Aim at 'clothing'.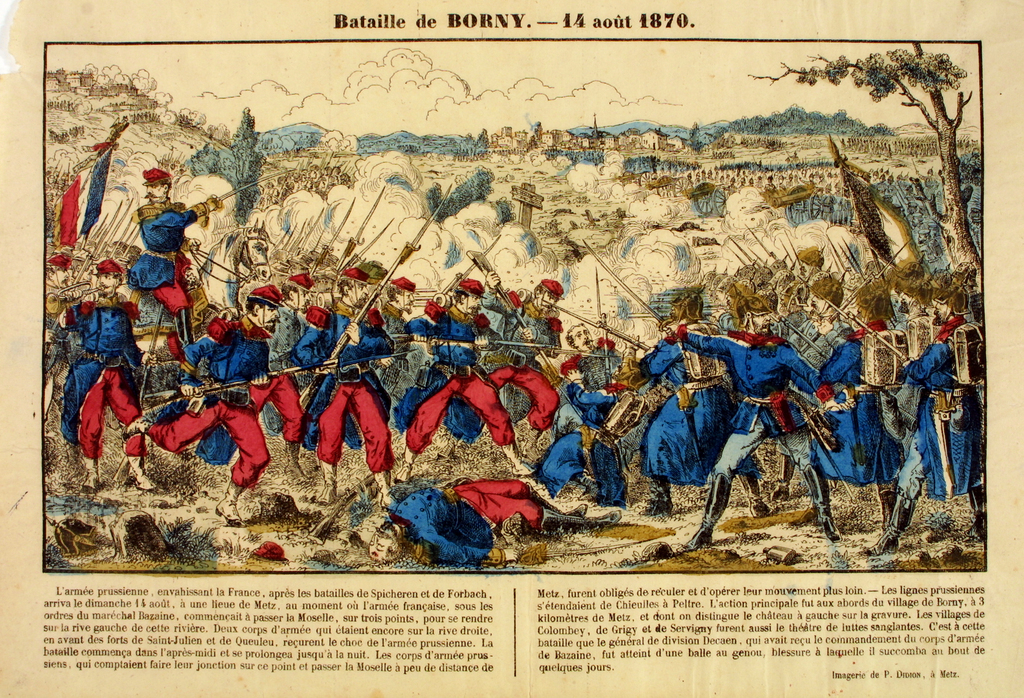
Aimed at BBox(140, 315, 273, 488).
